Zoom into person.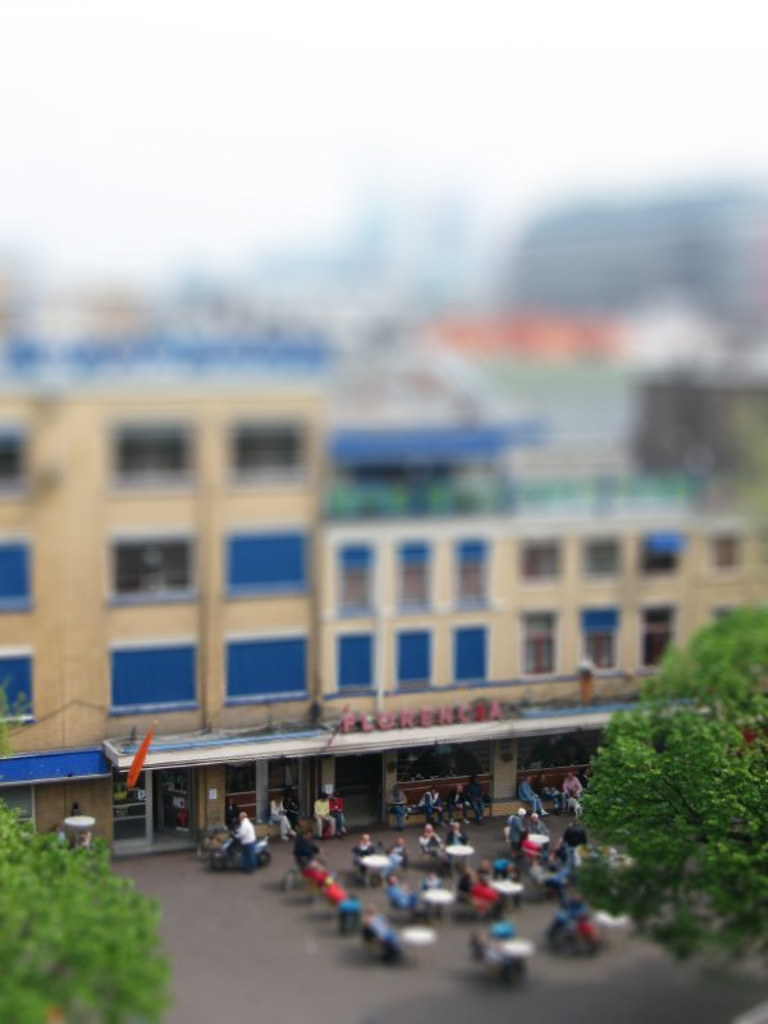
Zoom target: (left=78, top=827, right=92, bottom=849).
